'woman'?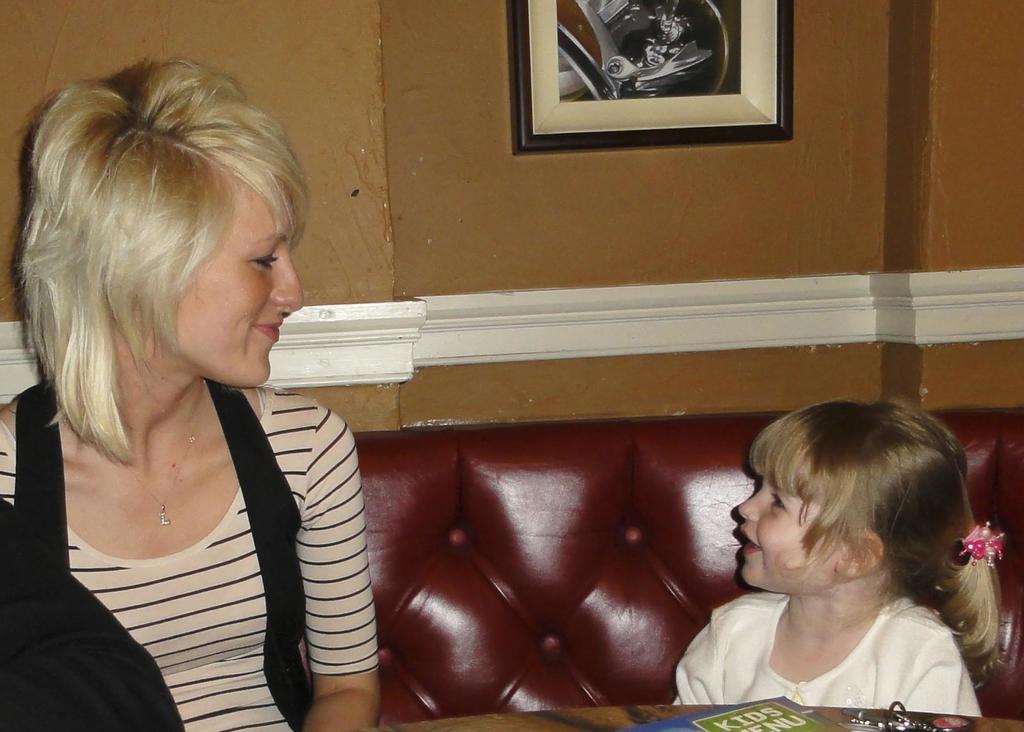
box=[0, 53, 384, 731]
